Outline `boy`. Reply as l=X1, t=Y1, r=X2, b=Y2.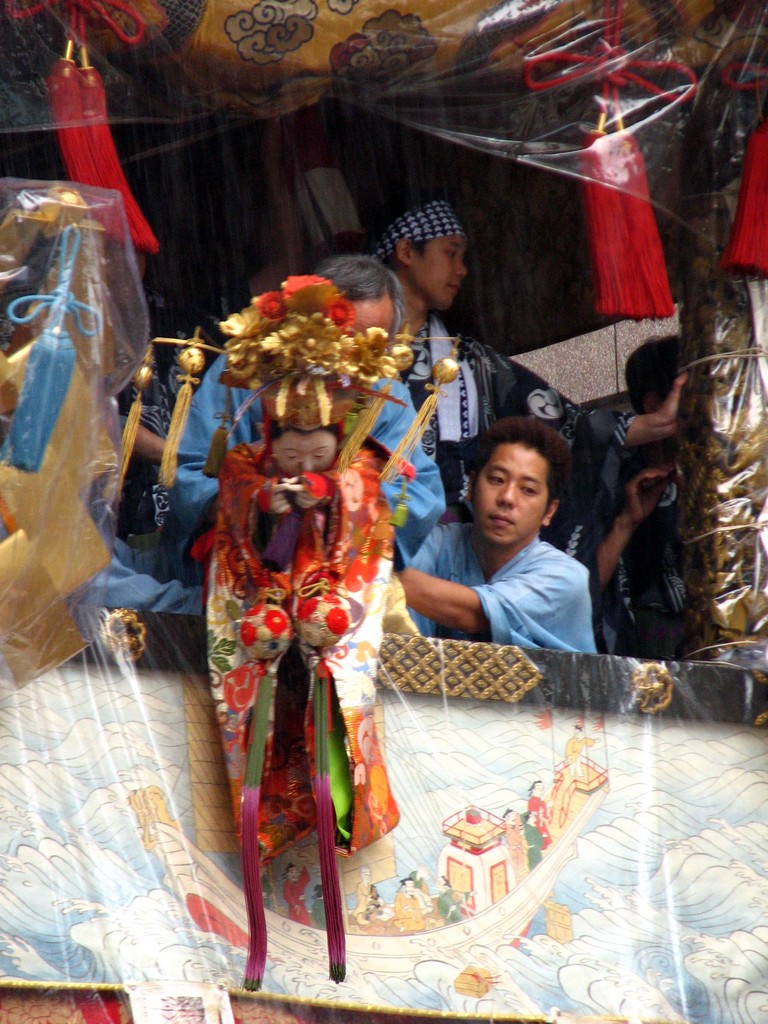
l=412, t=401, r=616, b=663.
